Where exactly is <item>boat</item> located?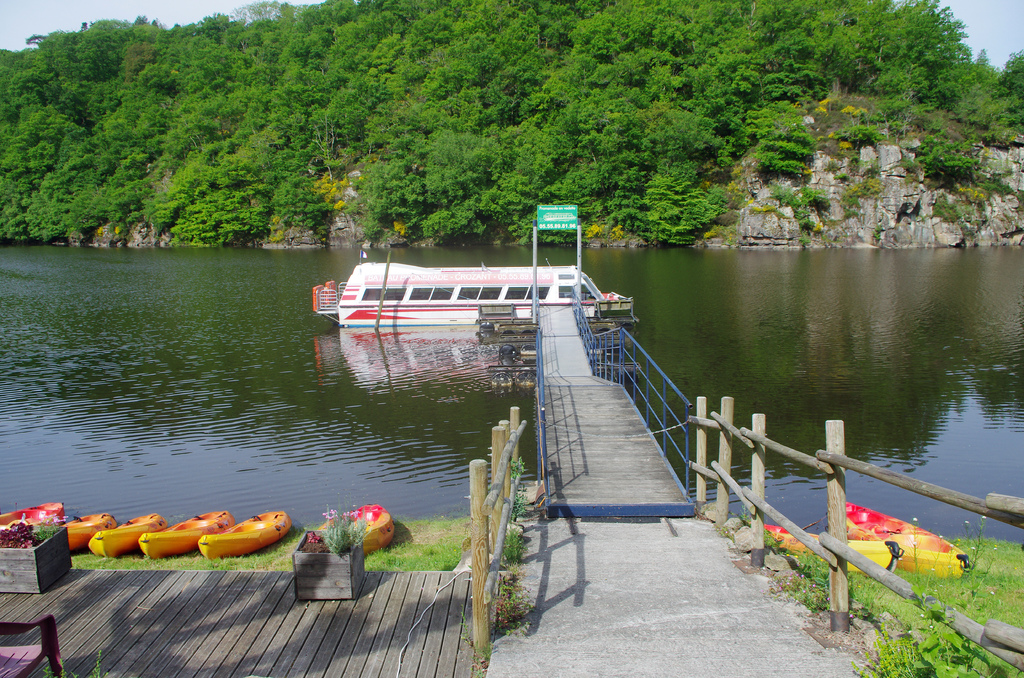
Its bounding box is crop(298, 504, 400, 556).
